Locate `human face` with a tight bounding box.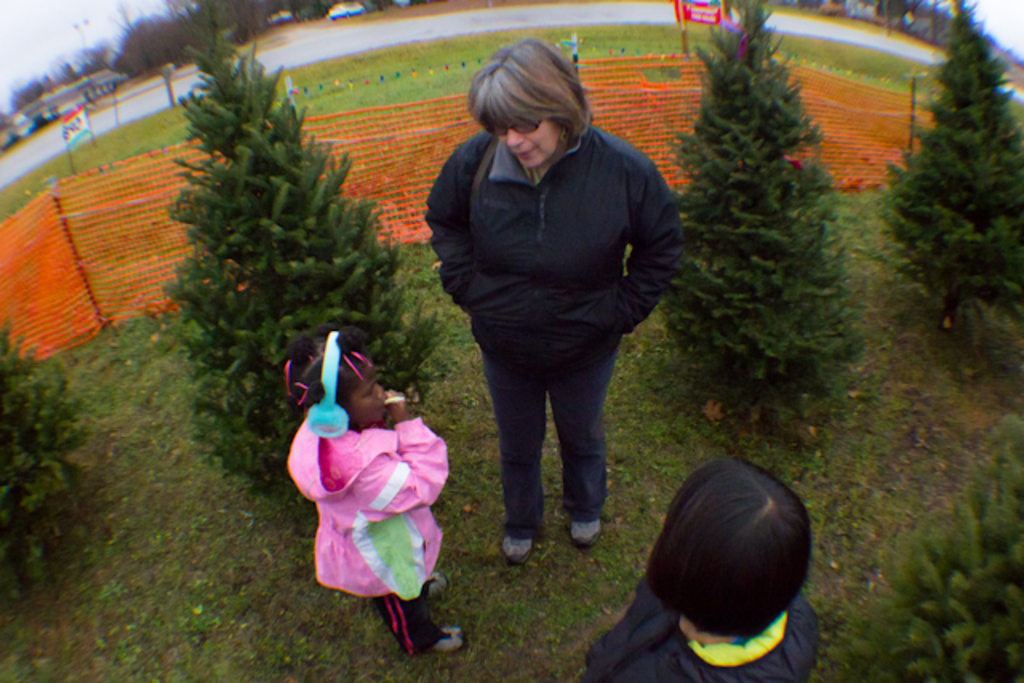
x1=494, y1=98, x2=558, y2=168.
